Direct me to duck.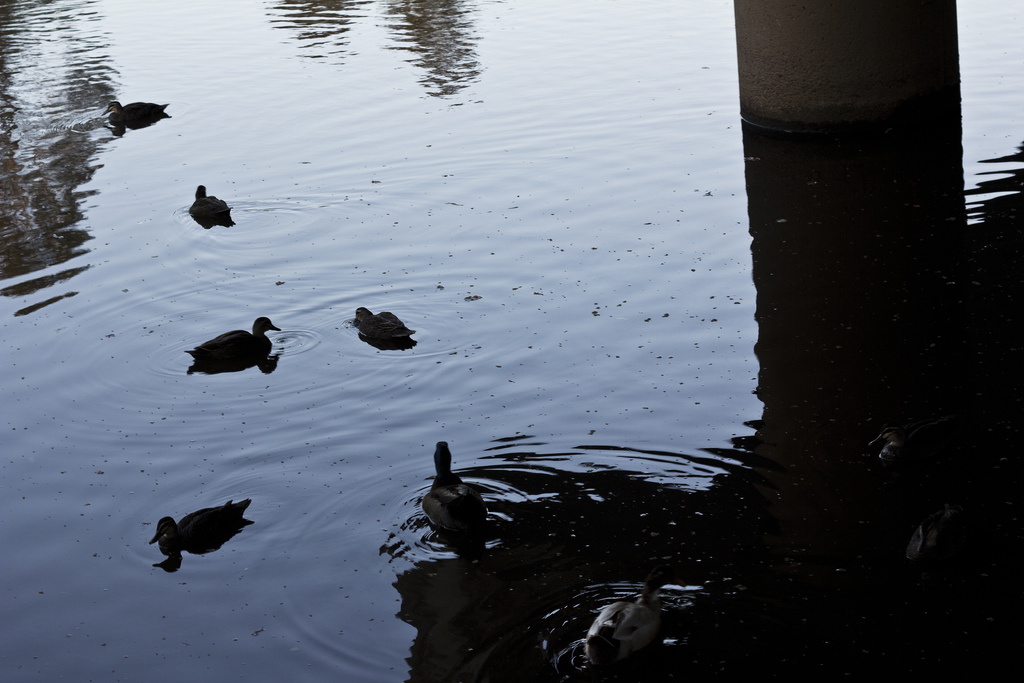
Direction: l=152, t=492, r=252, b=563.
